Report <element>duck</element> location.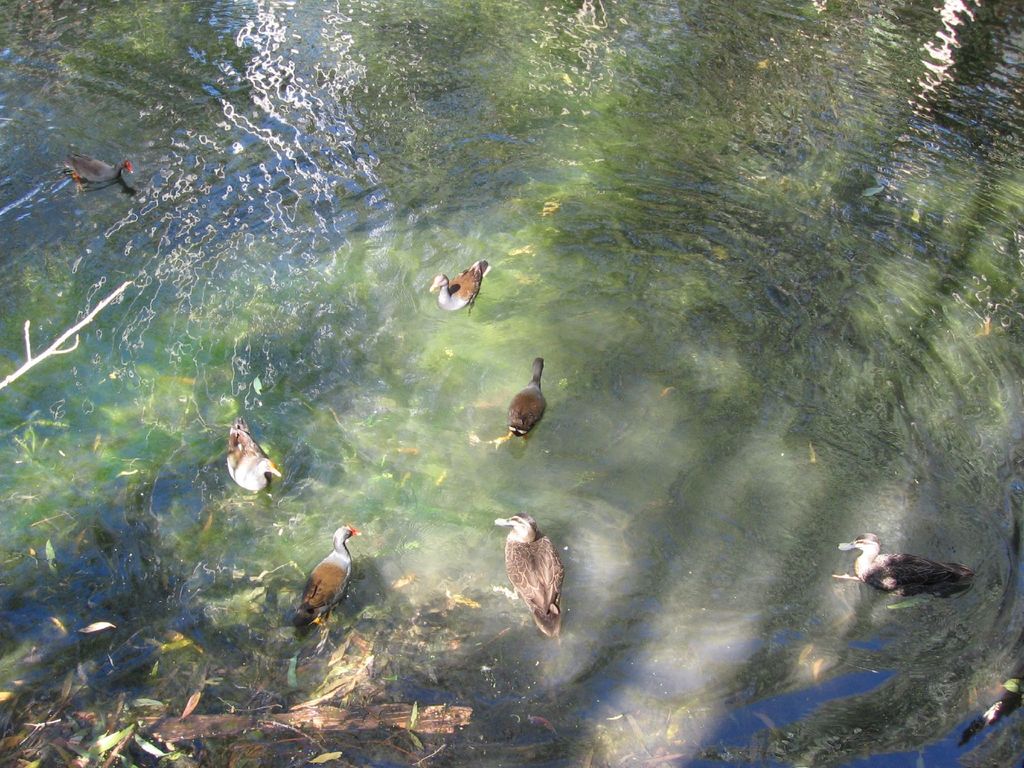
Report: bbox(228, 413, 285, 494).
